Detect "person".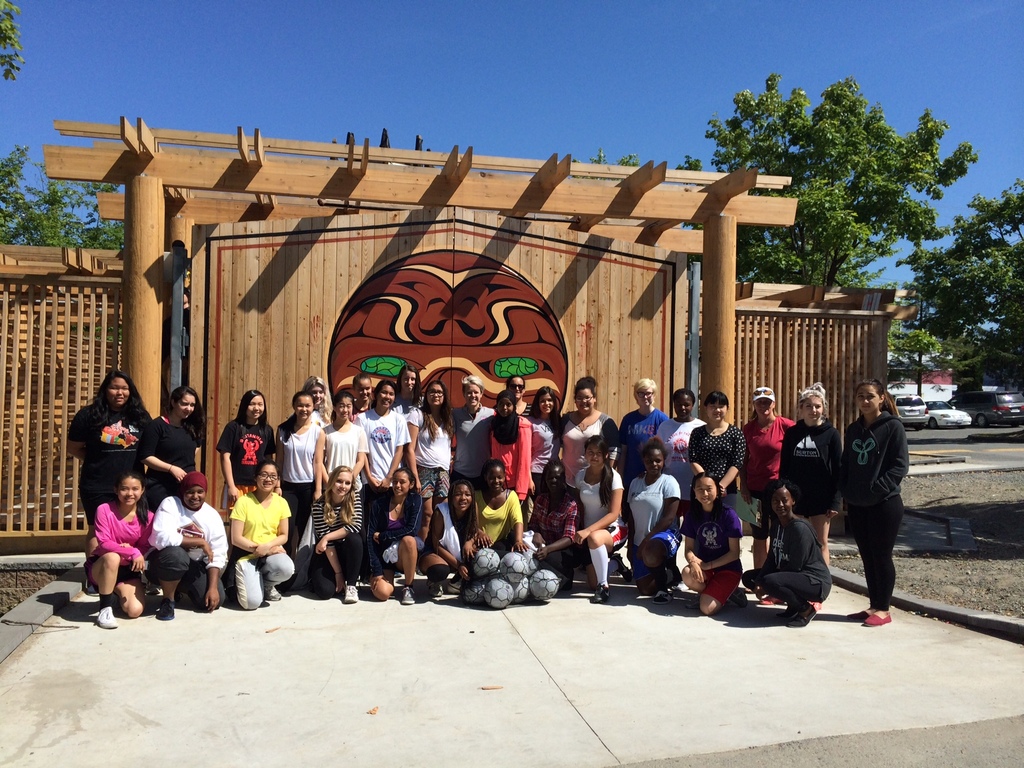
Detected at <region>840, 362, 920, 625</region>.
